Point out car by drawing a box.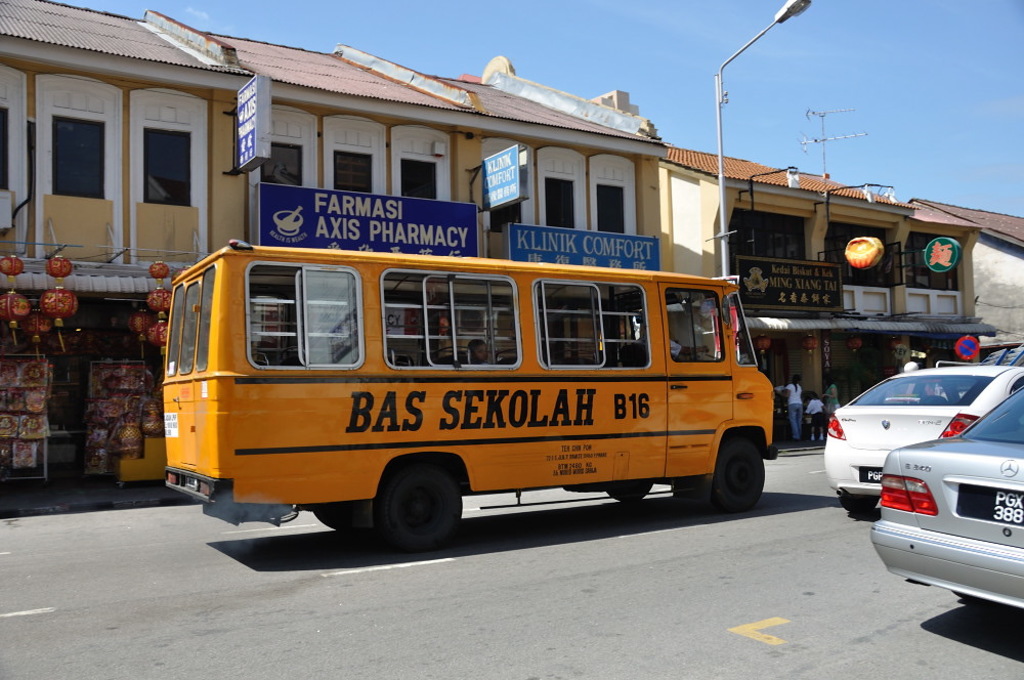
822, 366, 1023, 518.
